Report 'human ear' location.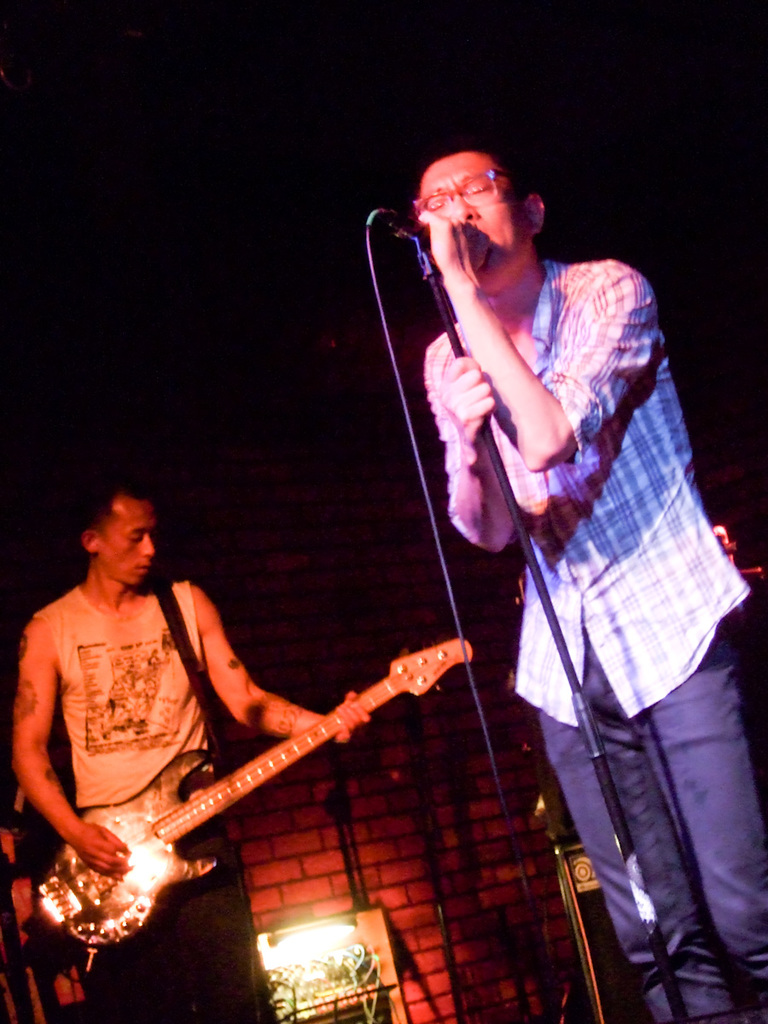
Report: pyautogui.locateOnScreen(522, 195, 544, 232).
